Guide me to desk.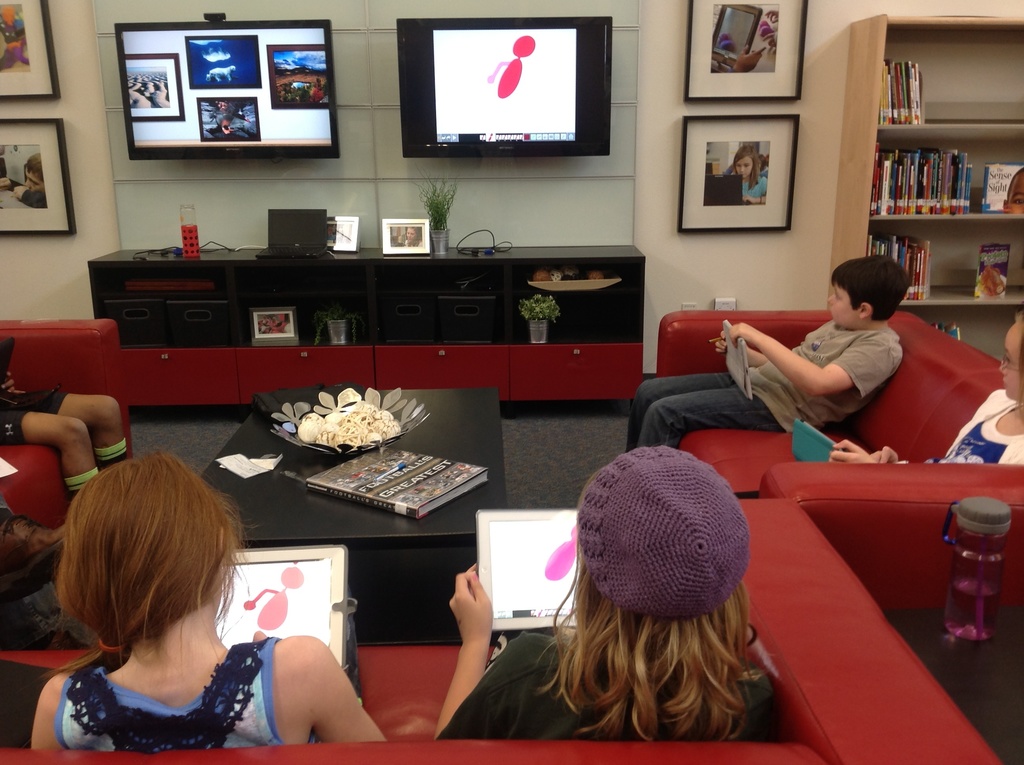
Guidance: [81, 238, 649, 405].
